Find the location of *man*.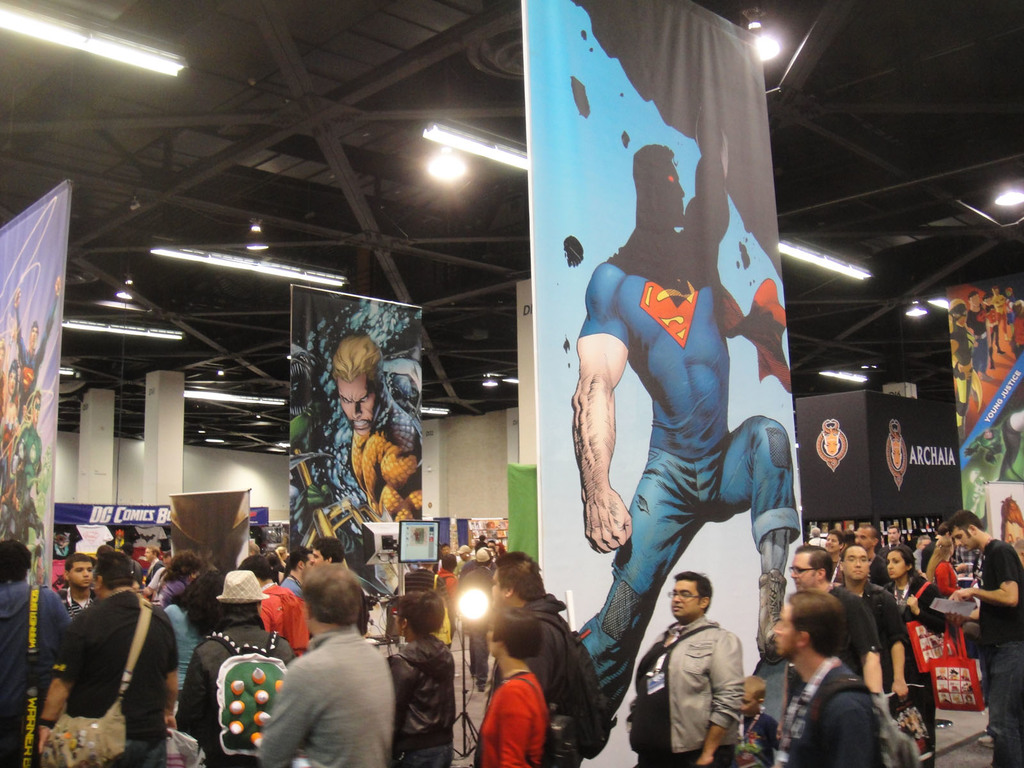
Location: crop(483, 543, 605, 767).
